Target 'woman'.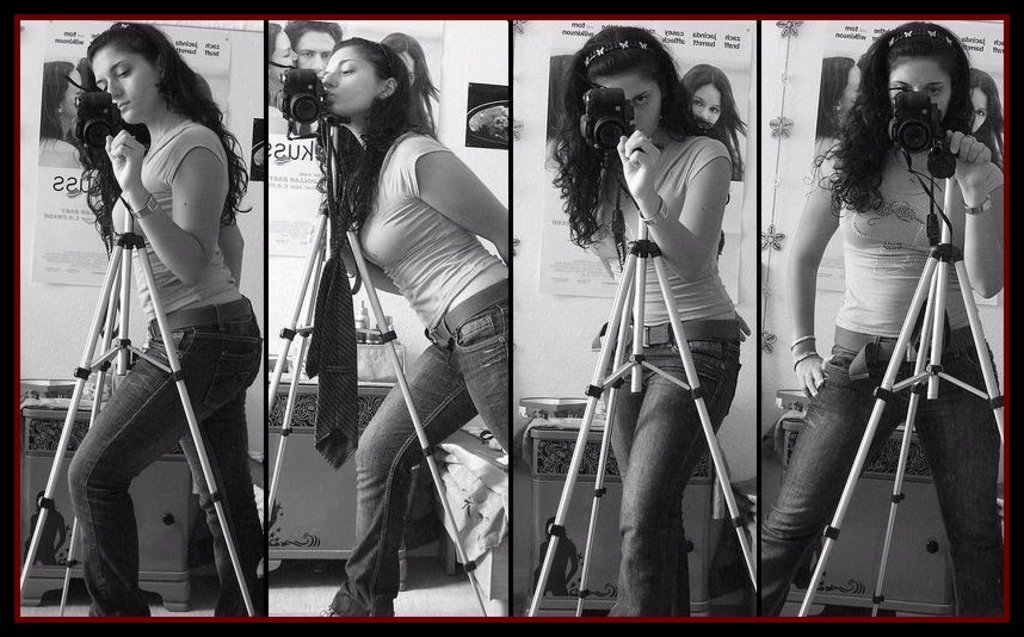
Target region: x1=36 y1=31 x2=264 y2=620.
